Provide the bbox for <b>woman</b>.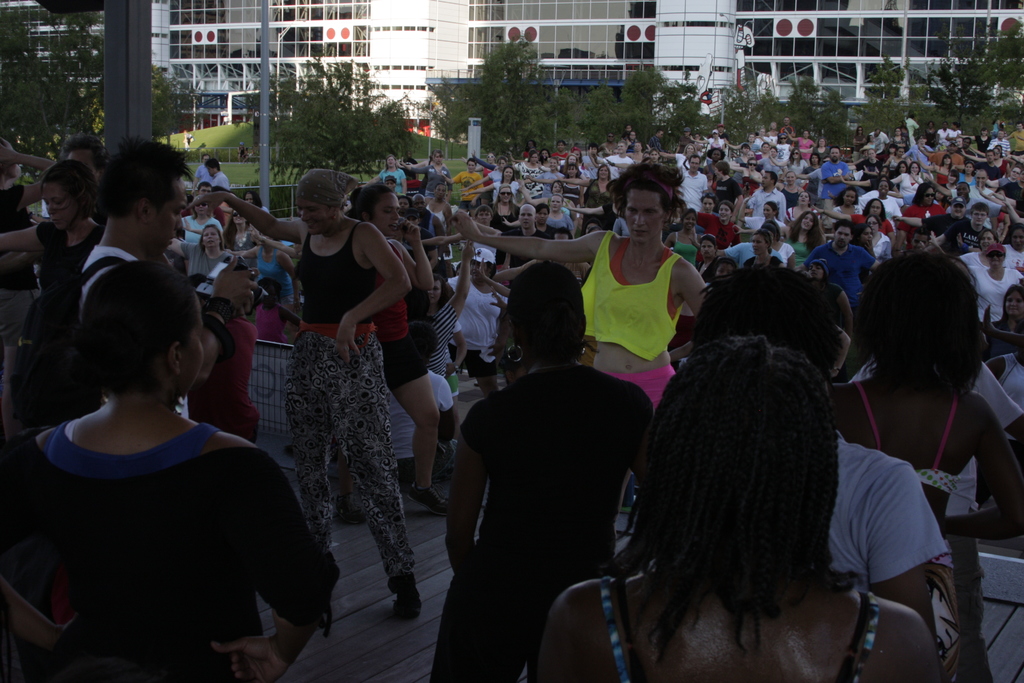
956 158 979 185.
